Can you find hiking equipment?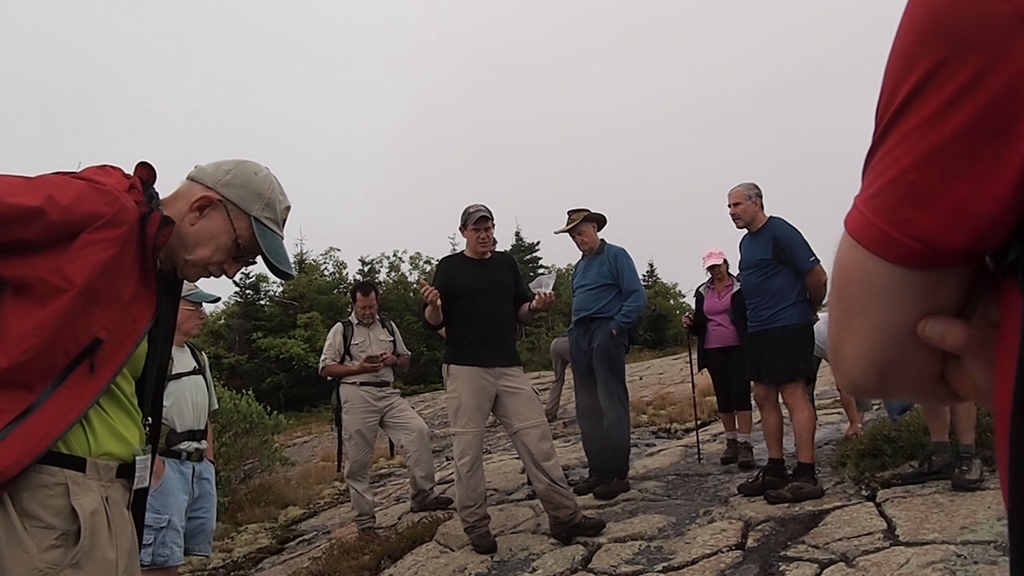
Yes, bounding box: <region>353, 514, 370, 533</region>.
